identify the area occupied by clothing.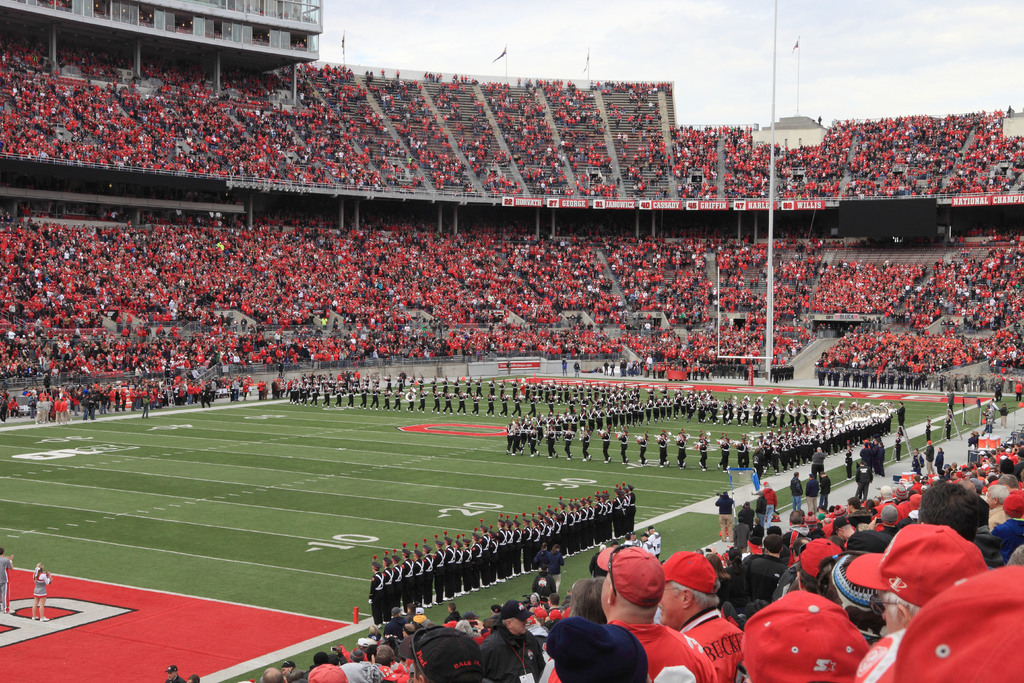
Area: <box>596,434,607,464</box>.
